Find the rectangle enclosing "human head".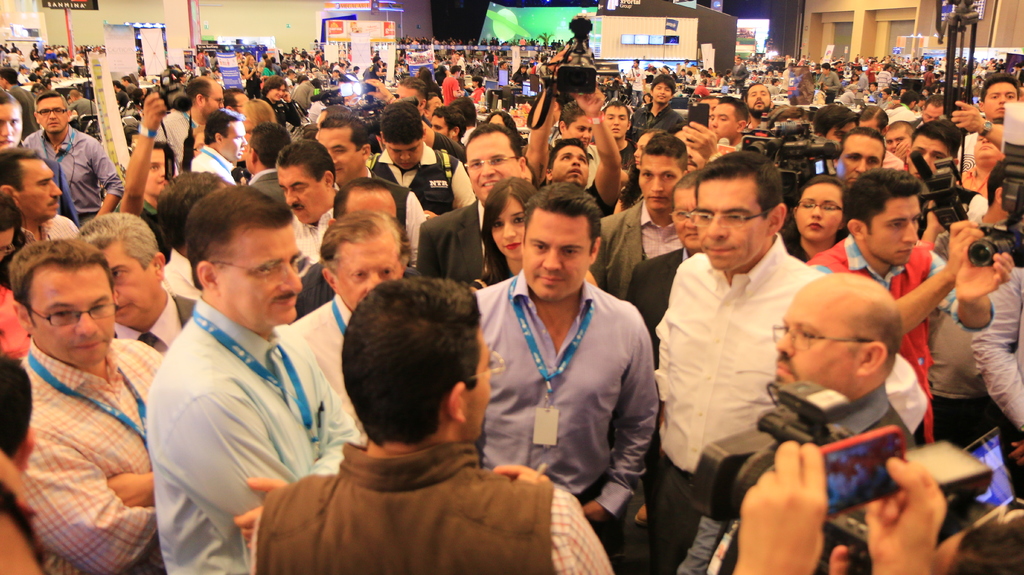
region(332, 177, 399, 224).
